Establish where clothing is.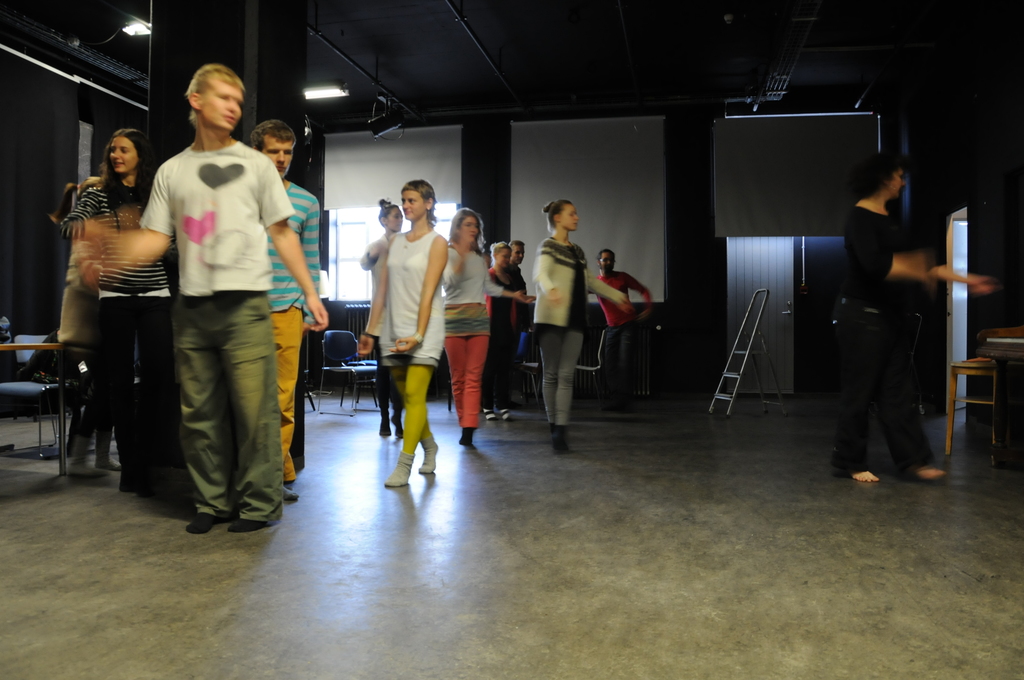
Established at 364 241 390 343.
